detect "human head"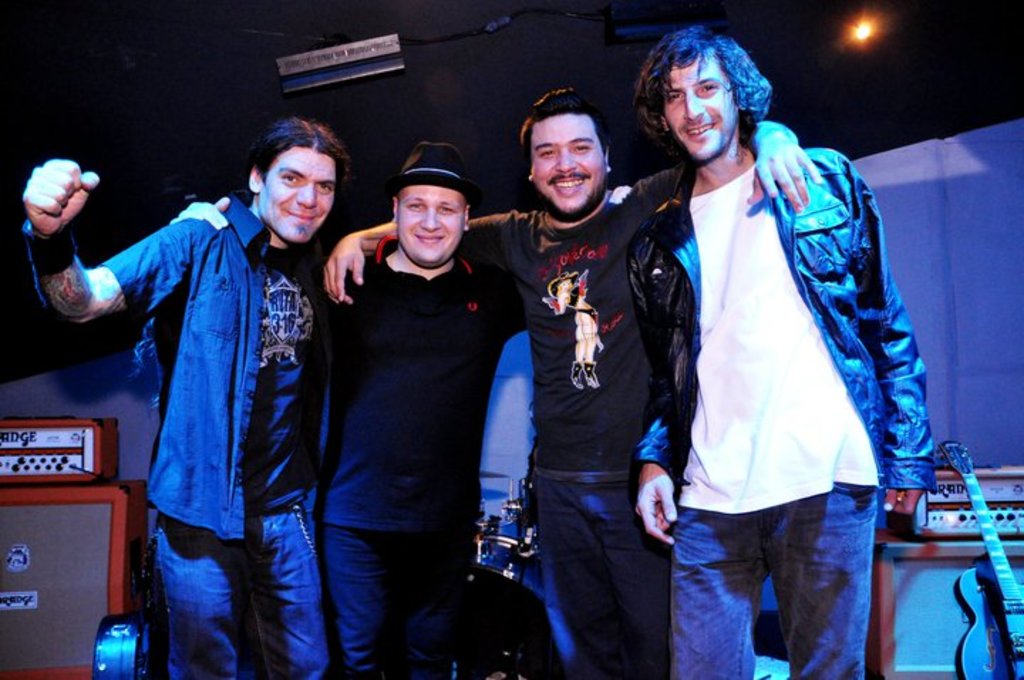
226/104/356/240
